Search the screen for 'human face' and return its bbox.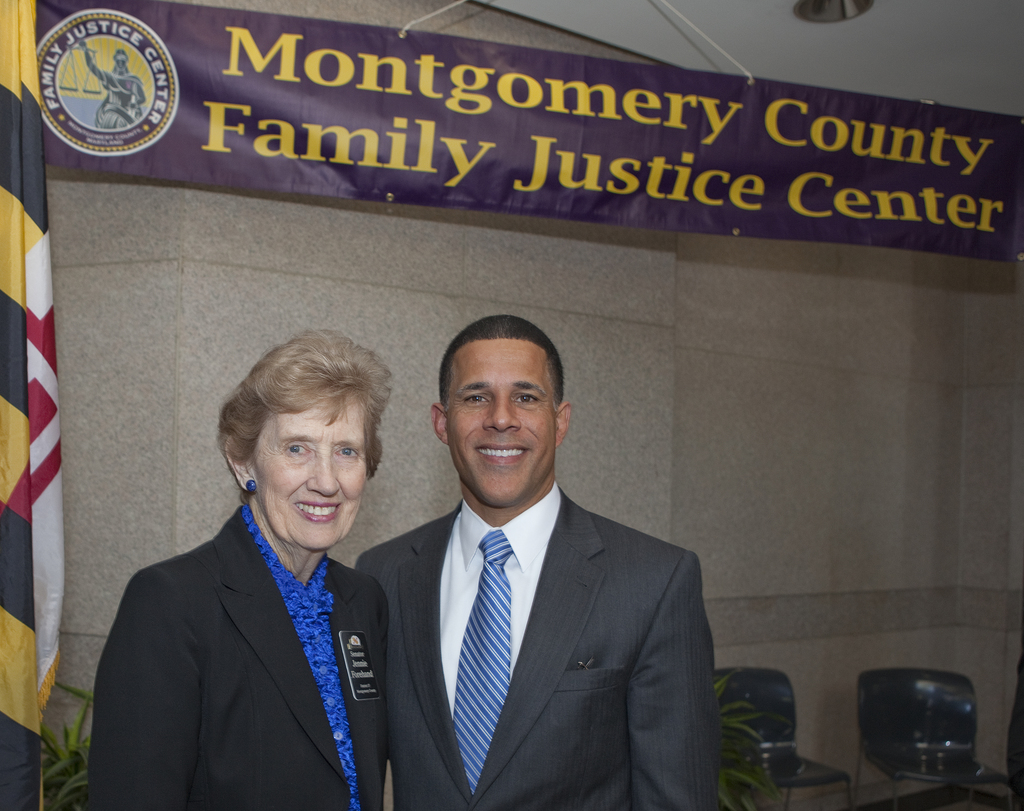
Found: left=246, top=384, right=372, bottom=552.
